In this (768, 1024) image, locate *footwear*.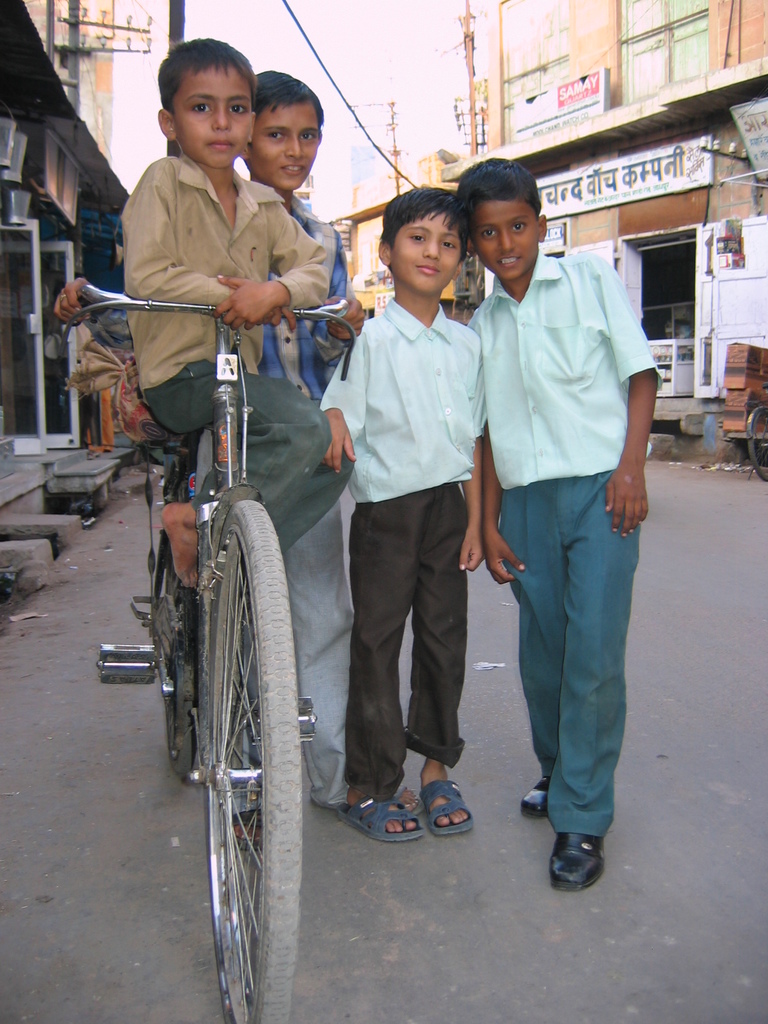
Bounding box: crop(521, 772, 553, 822).
